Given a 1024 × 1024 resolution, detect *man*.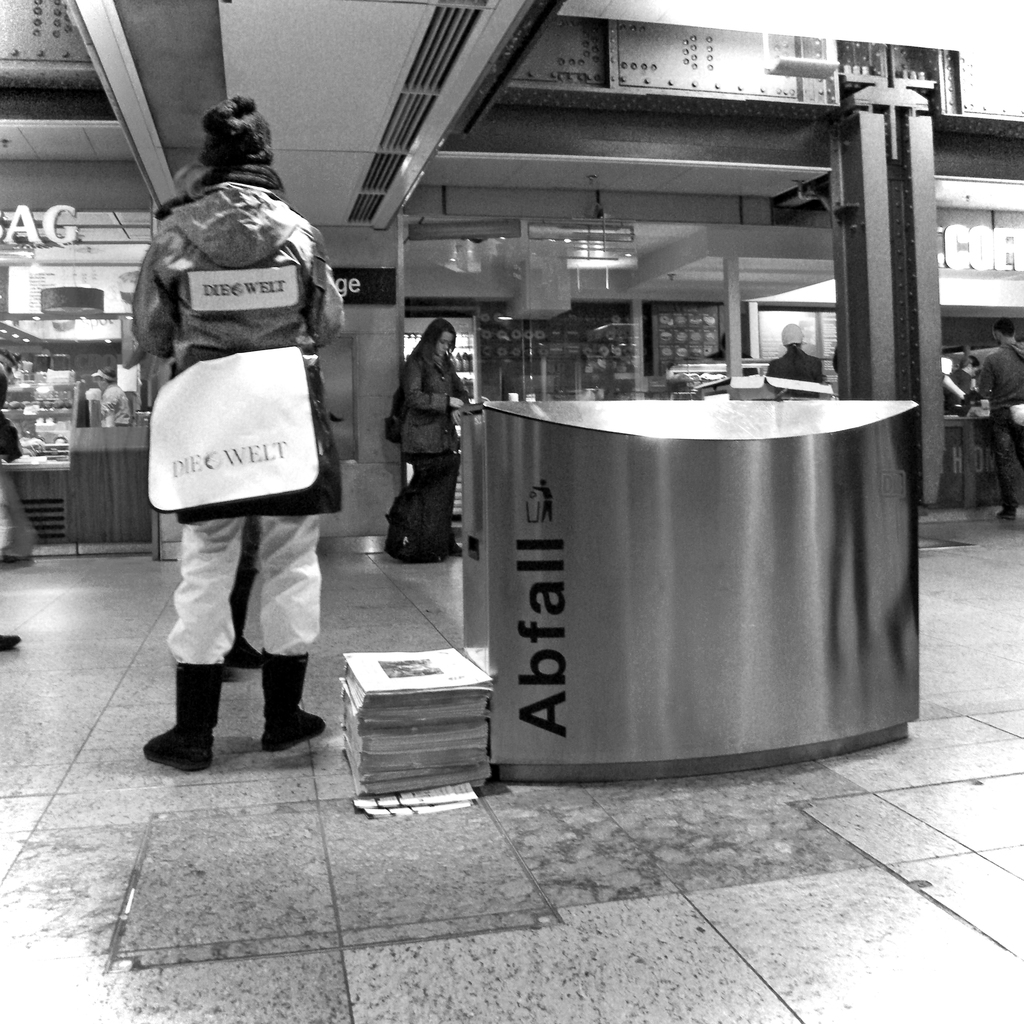
{"left": 982, "top": 316, "right": 1023, "bottom": 511}.
